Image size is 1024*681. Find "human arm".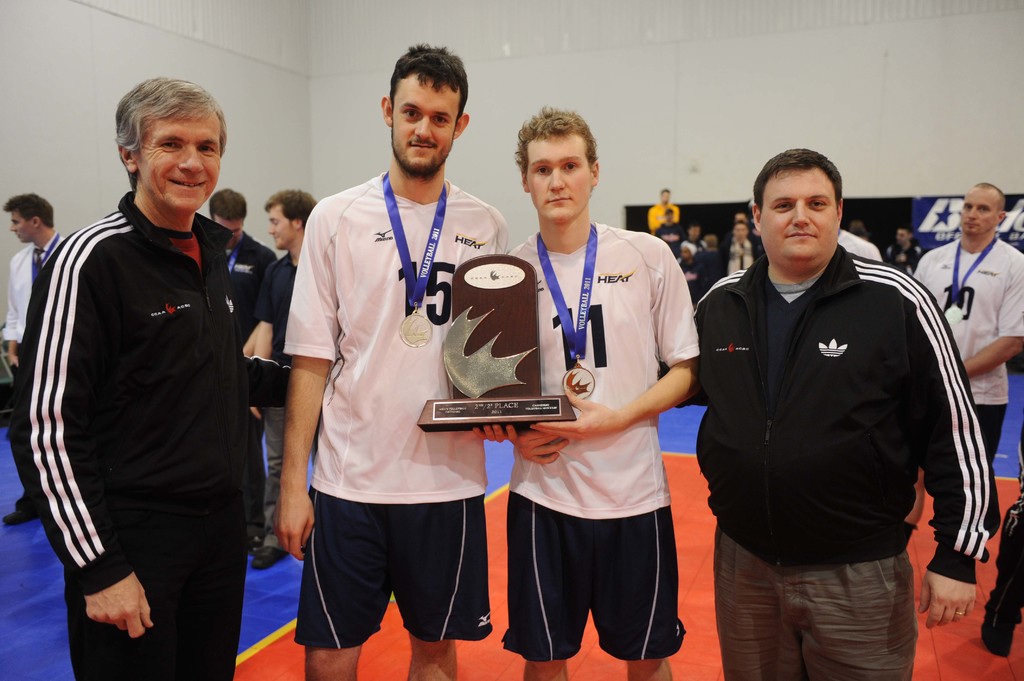
box=[514, 428, 568, 466].
